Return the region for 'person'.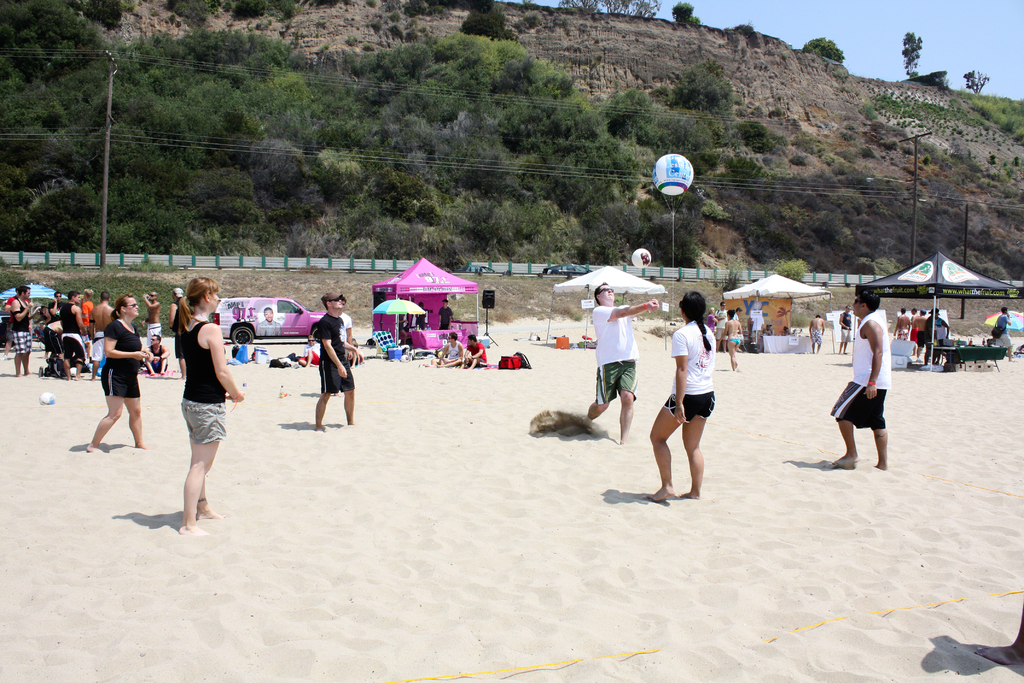
{"x1": 932, "y1": 311, "x2": 952, "y2": 352}.
